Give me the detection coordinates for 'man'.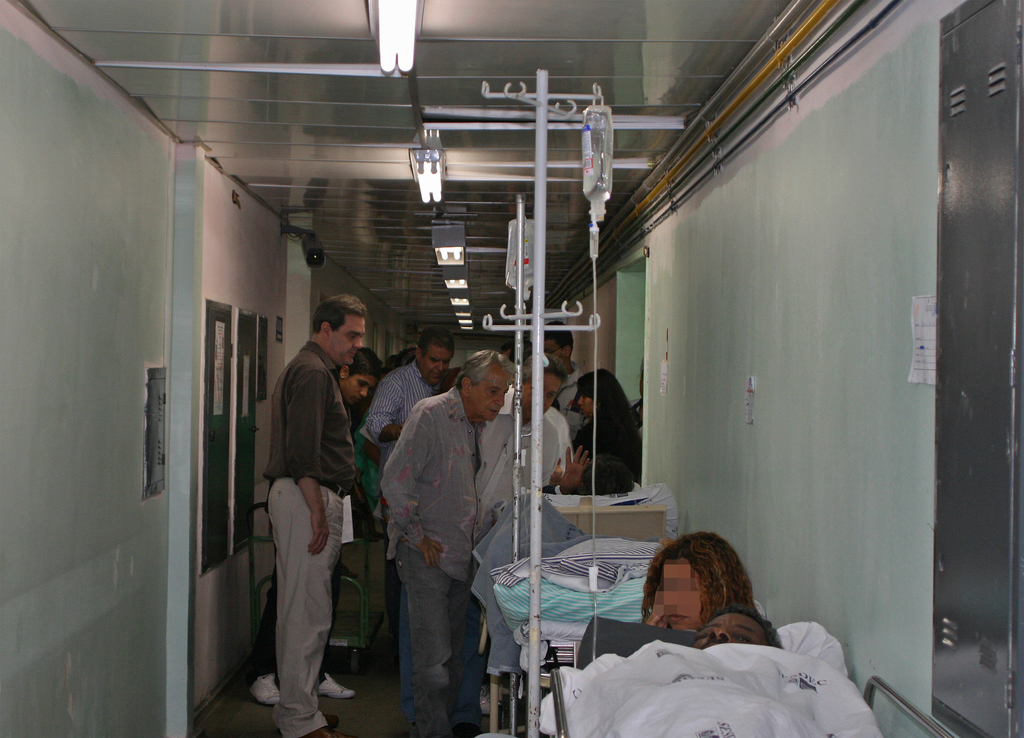
[left=247, top=336, right=369, bottom=704].
